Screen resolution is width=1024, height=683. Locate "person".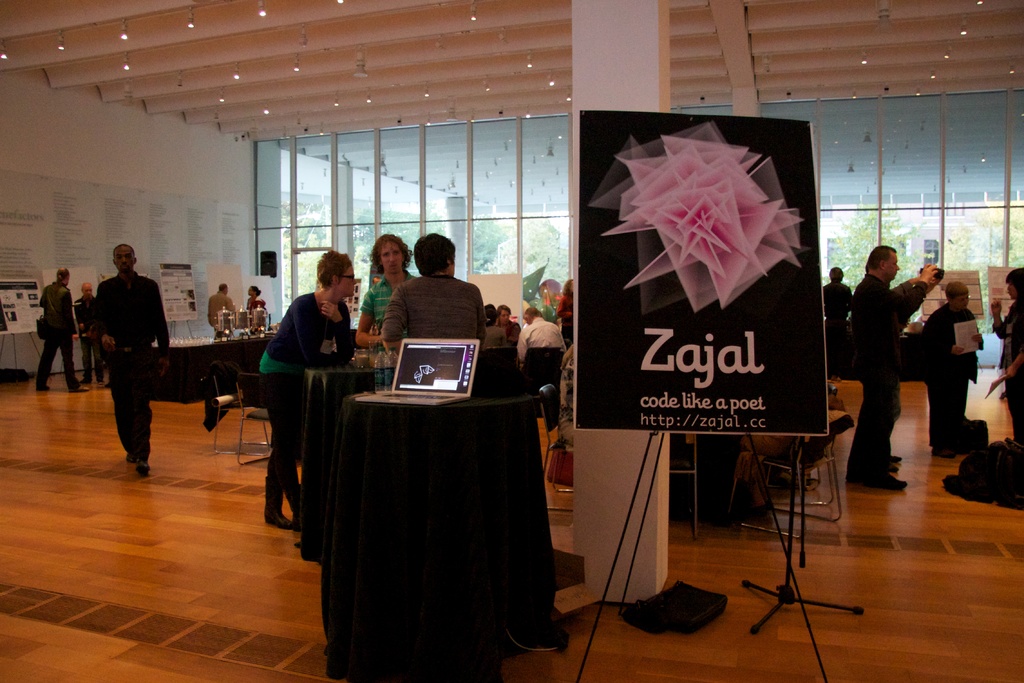
Rect(851, 240, 942, 491).
